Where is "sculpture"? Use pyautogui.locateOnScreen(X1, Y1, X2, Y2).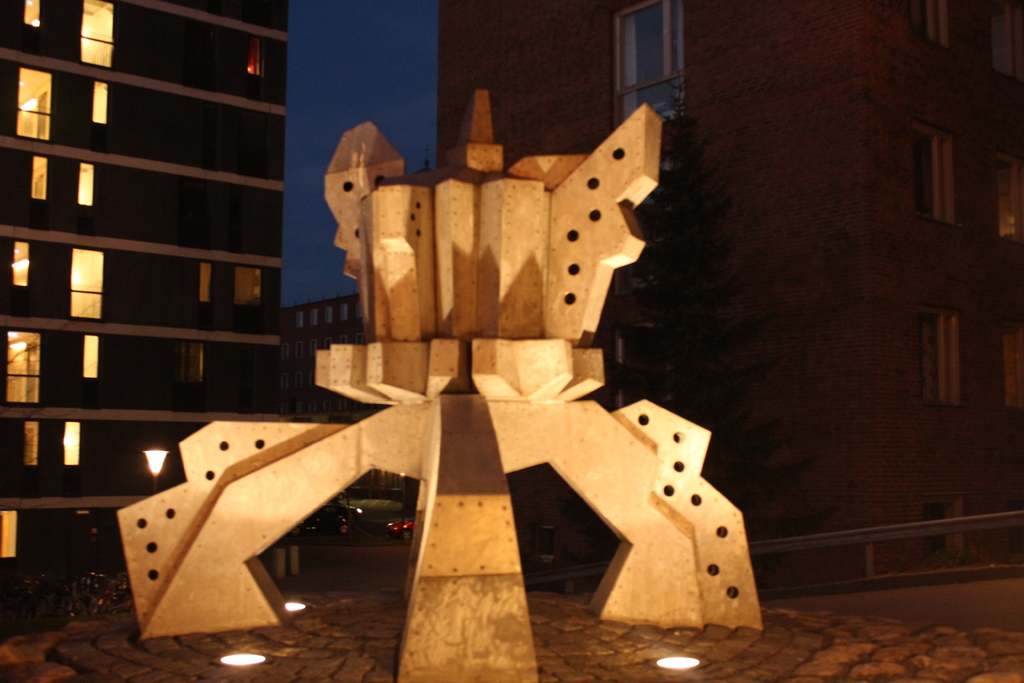
pyautogui.locateOnScreen(111, 79, 772, 682).
